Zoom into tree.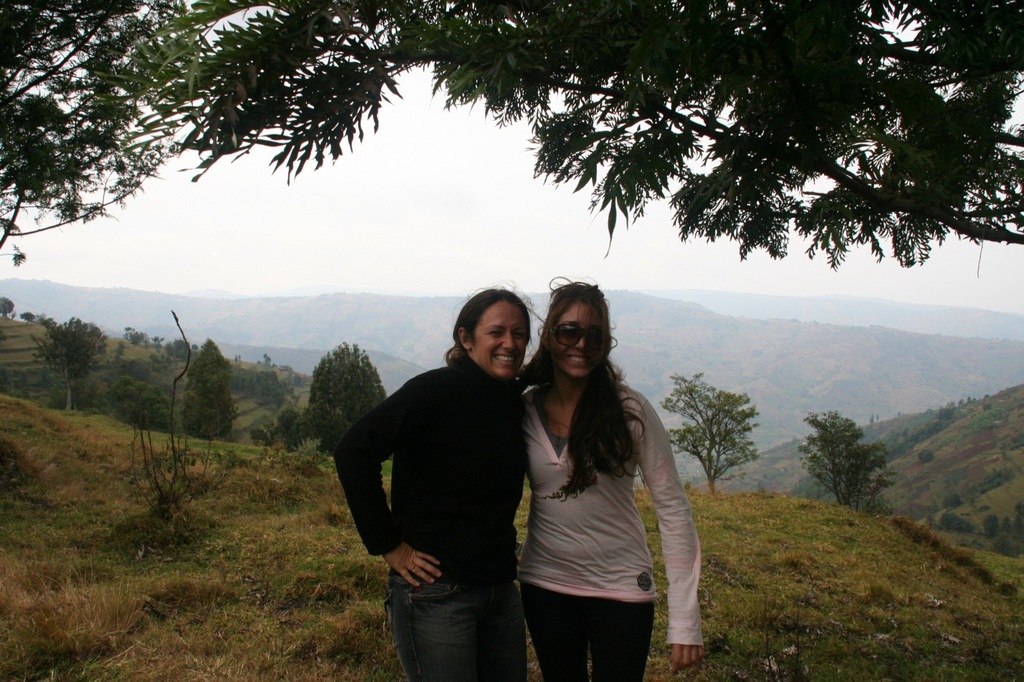
Zoom target: box(118, 325, 144, 347).
